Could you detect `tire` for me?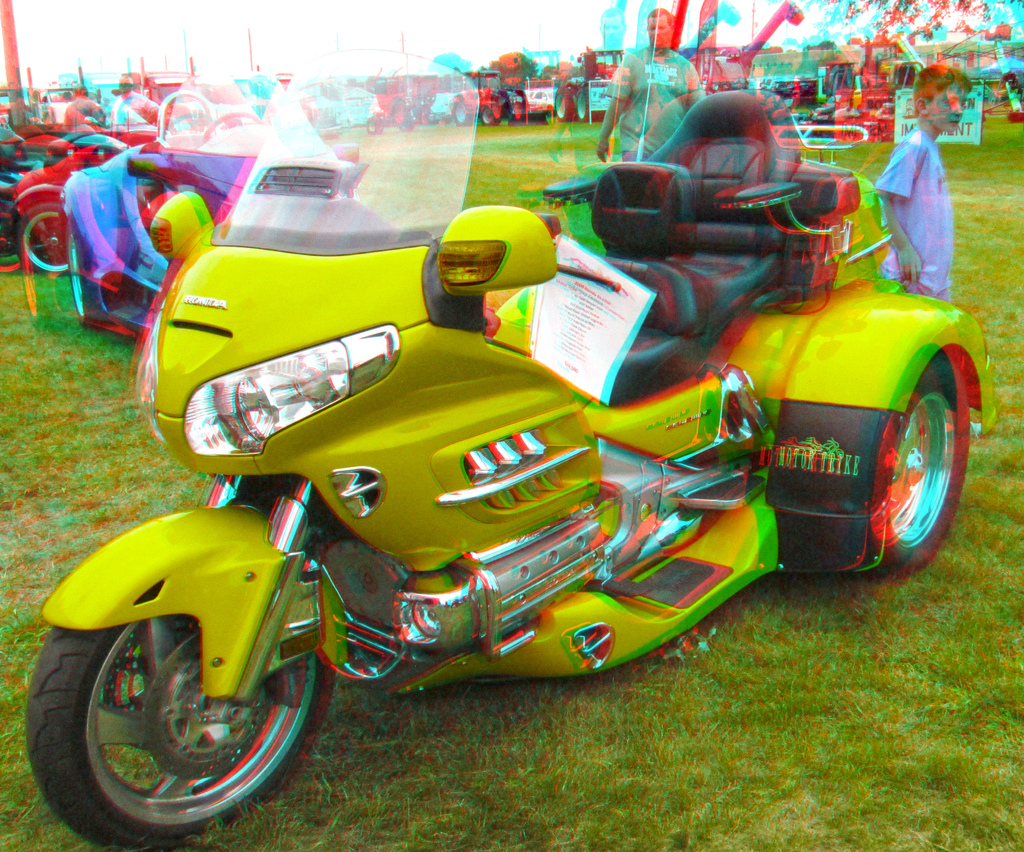
Detection result: bbox(768, 344, 965, 572).
